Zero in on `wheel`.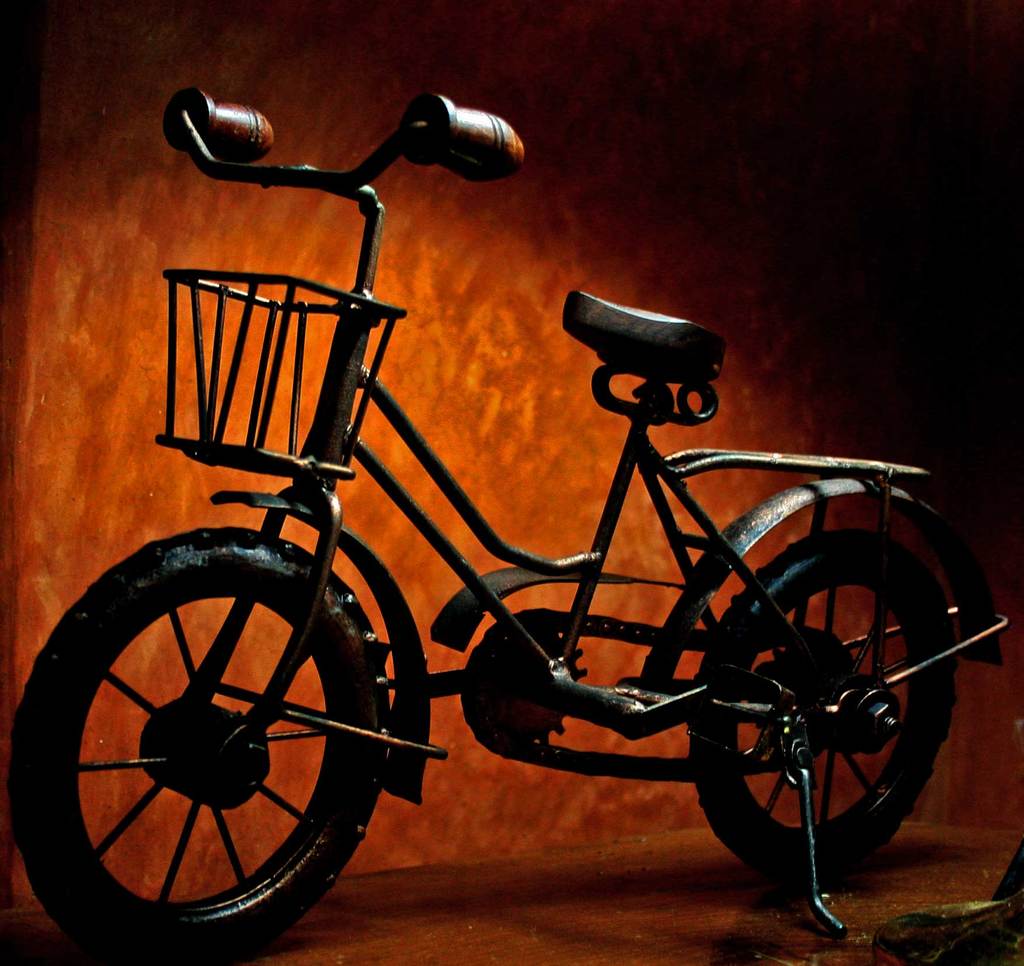
Zeroed in: (686,532,957,885).
